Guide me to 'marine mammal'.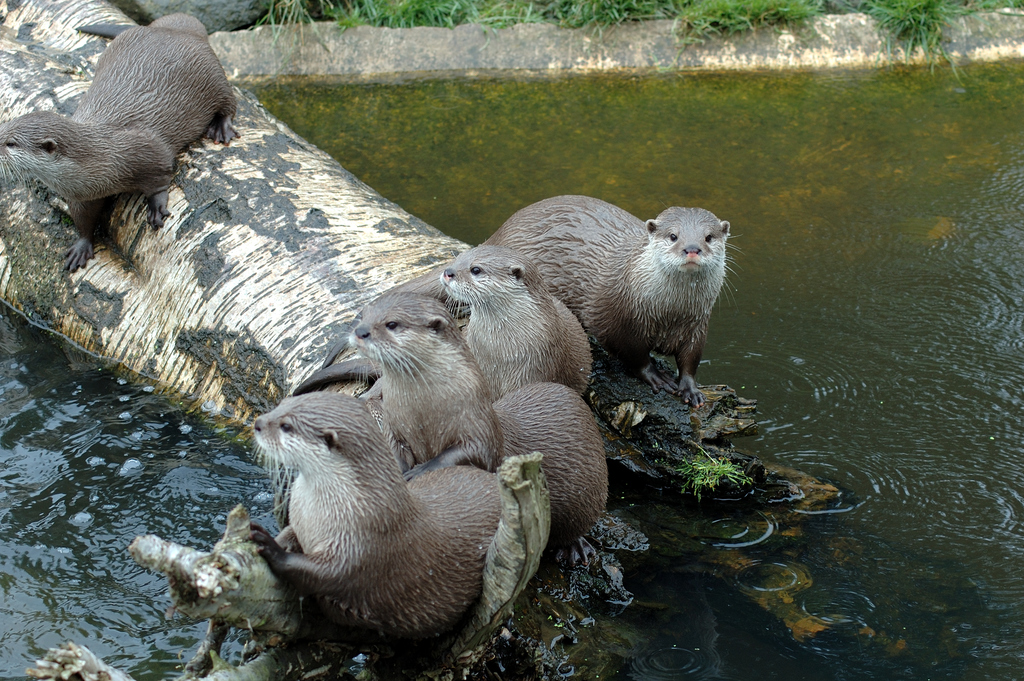
Guidance: {"x1": 437, "y1": 246, "x2": 589, "y2": 402}.
